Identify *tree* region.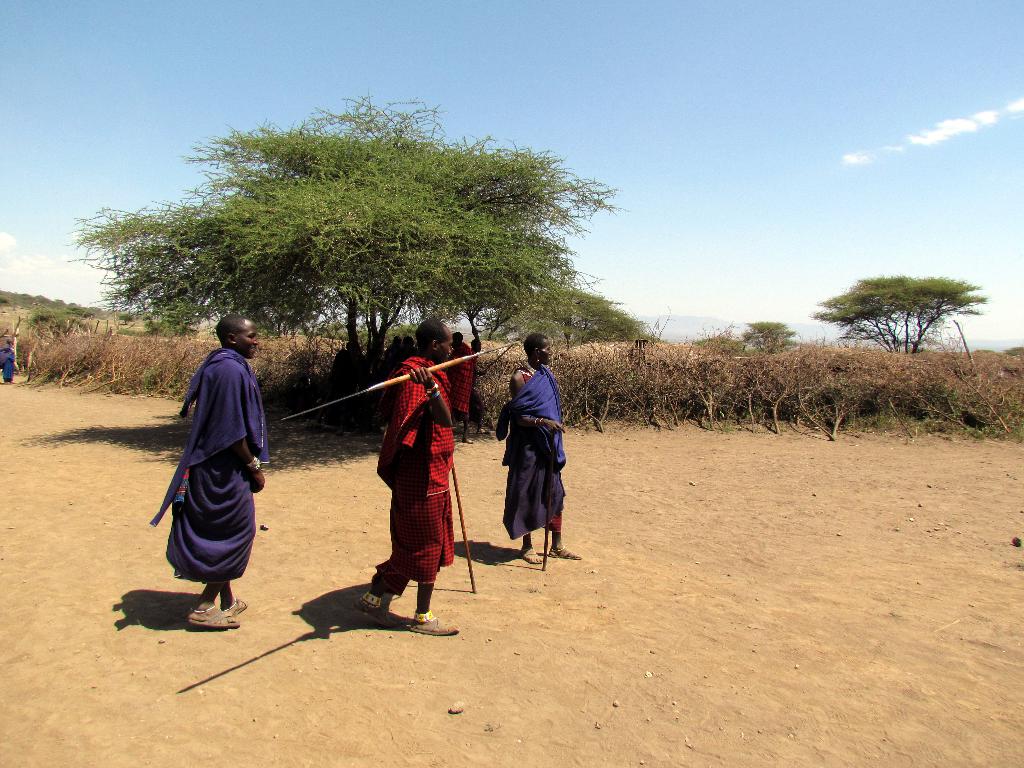
Region: pyautogui.locateOnScreen(748, 319, 797, 359).
